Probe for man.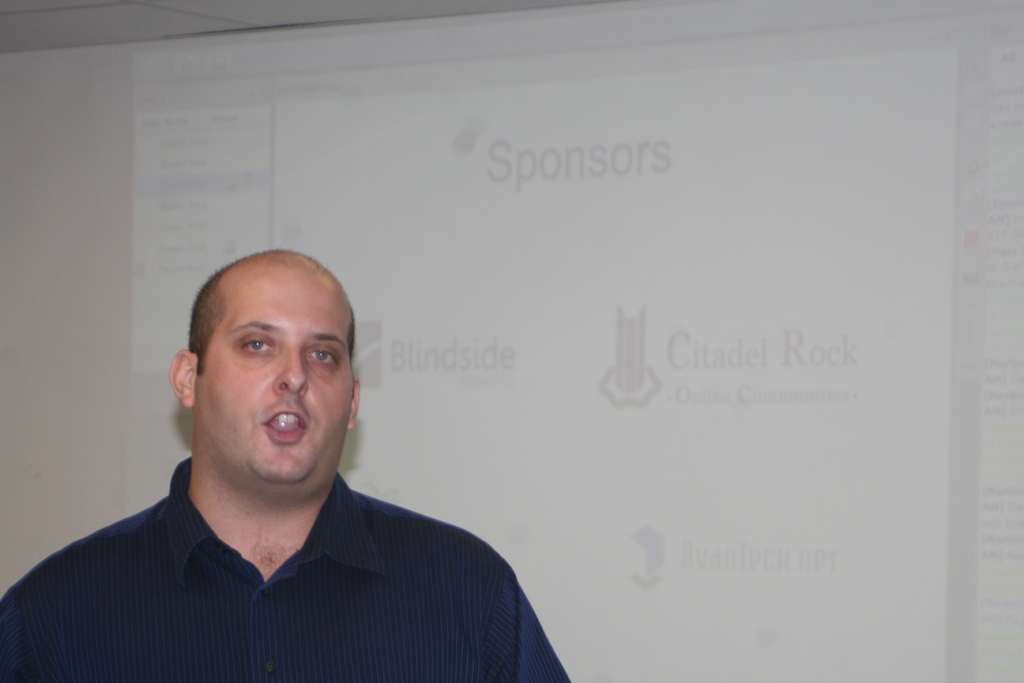
Probe result: [x1=0, y1=261, x2=545, y2=682].
